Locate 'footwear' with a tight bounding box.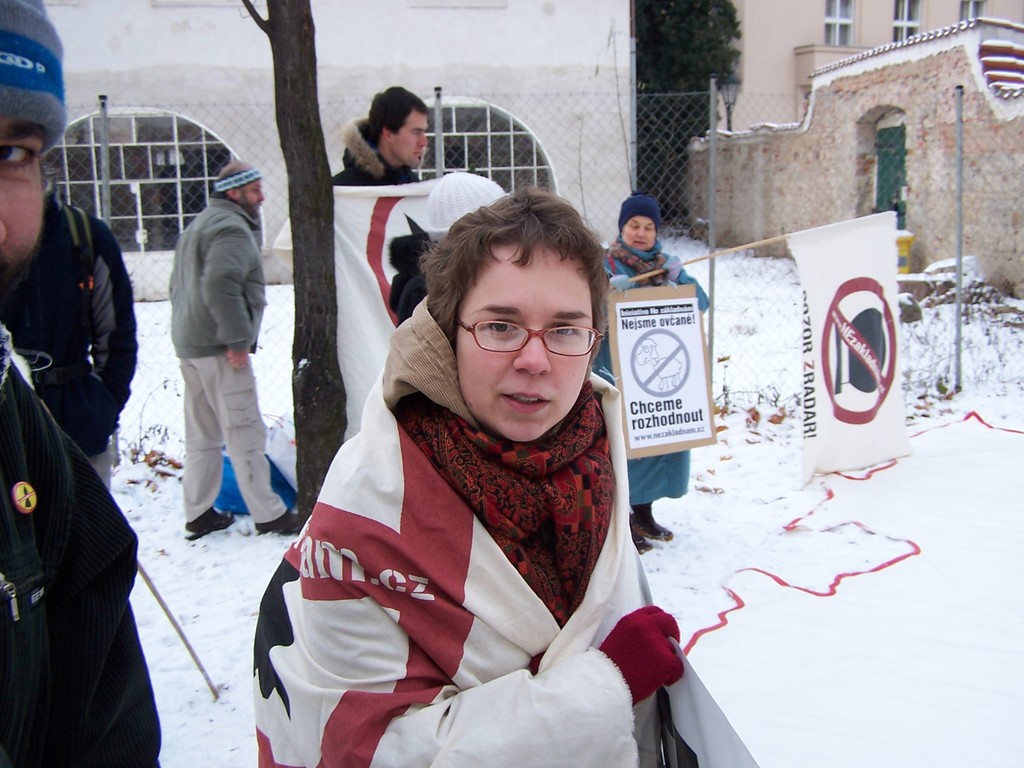
186/506/234/543.
